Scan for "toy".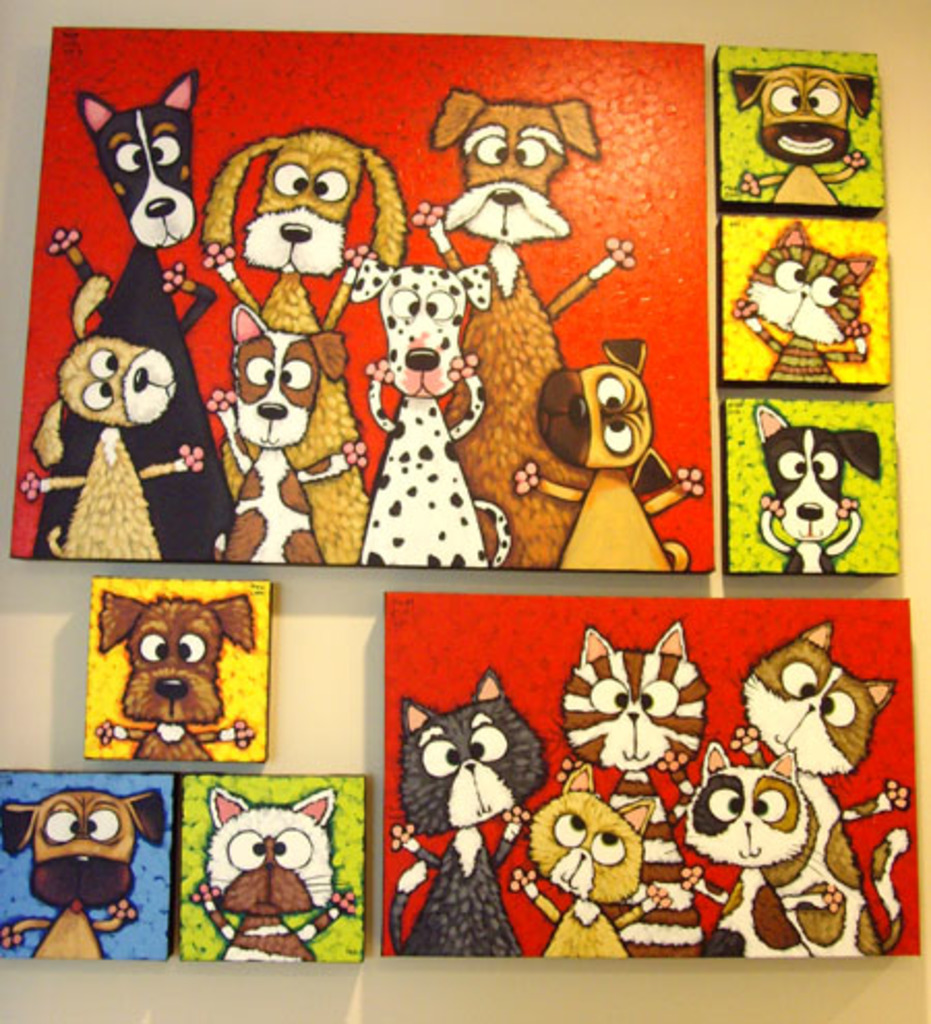
Scan result: Rect(505, 761, 668, 962).
